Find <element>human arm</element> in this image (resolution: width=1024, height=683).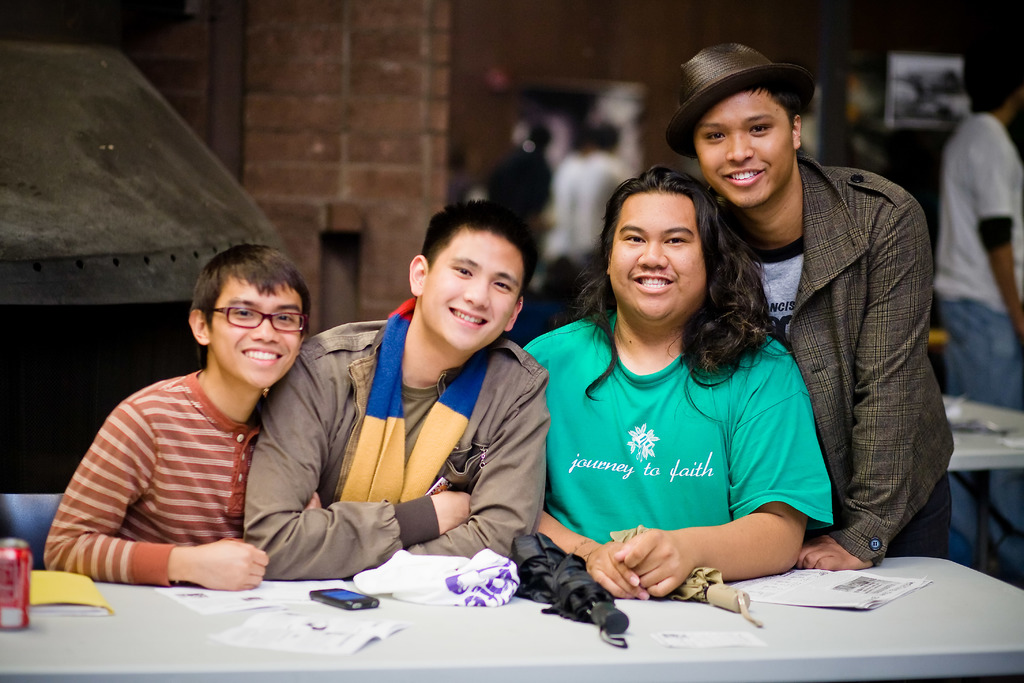
<box>595,343,829,601</box>.
